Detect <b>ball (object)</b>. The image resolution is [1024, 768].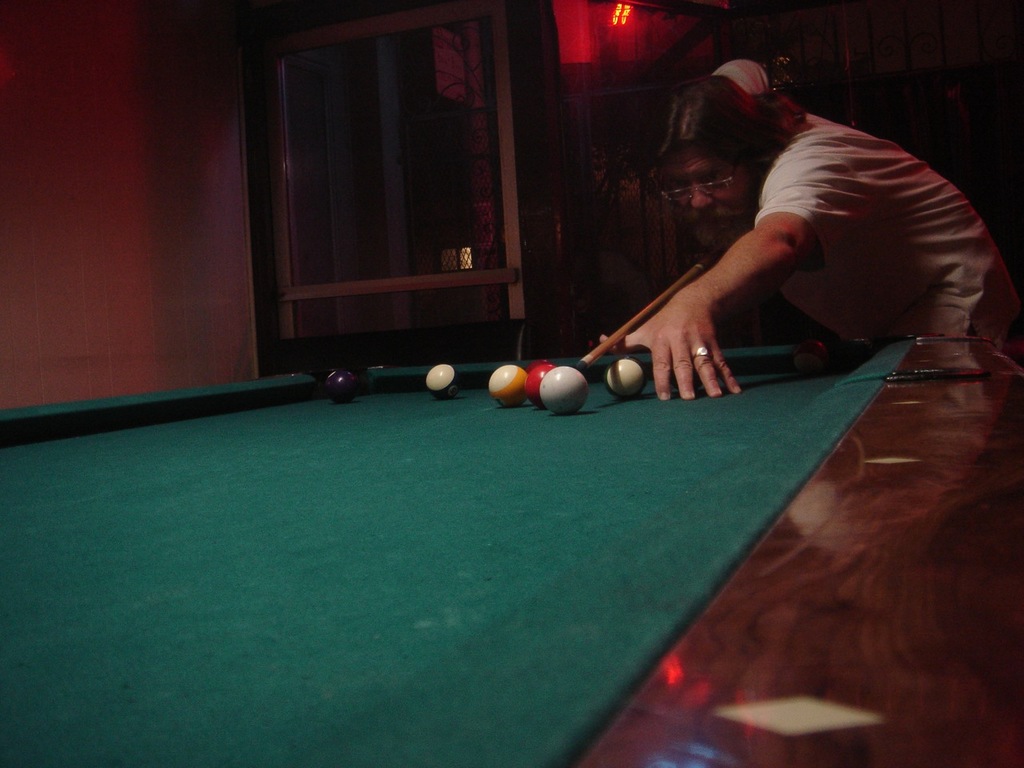
(494, 364, 528, 404).
